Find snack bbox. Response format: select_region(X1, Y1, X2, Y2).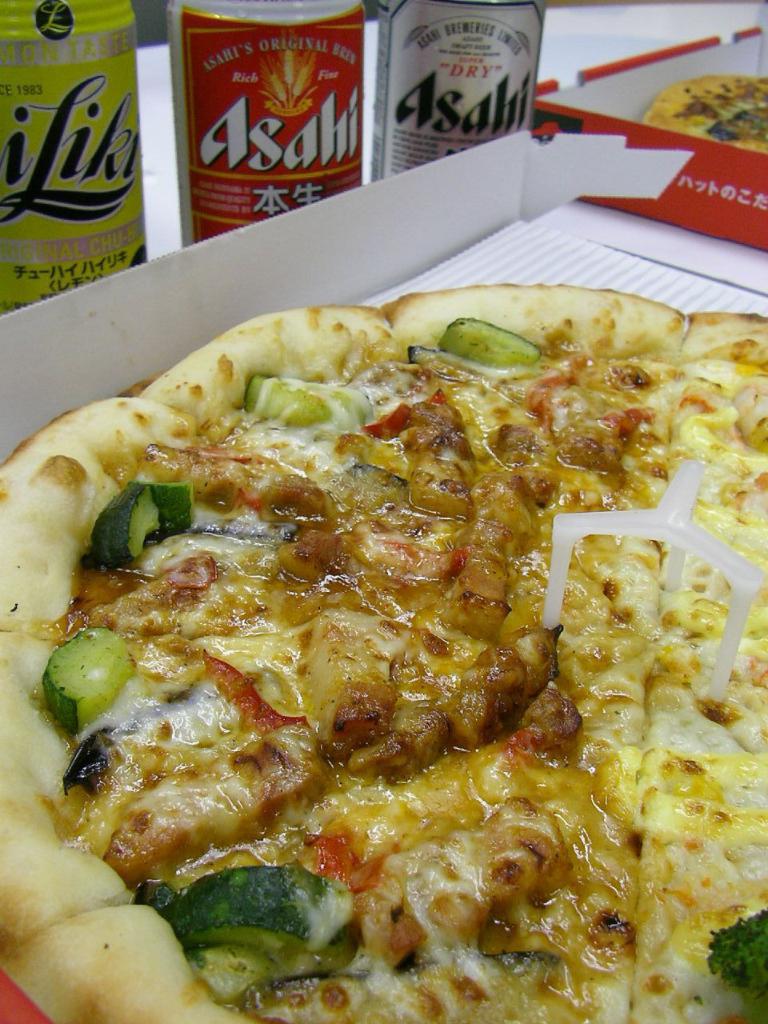
select_region(362, 2, 556, 181).
